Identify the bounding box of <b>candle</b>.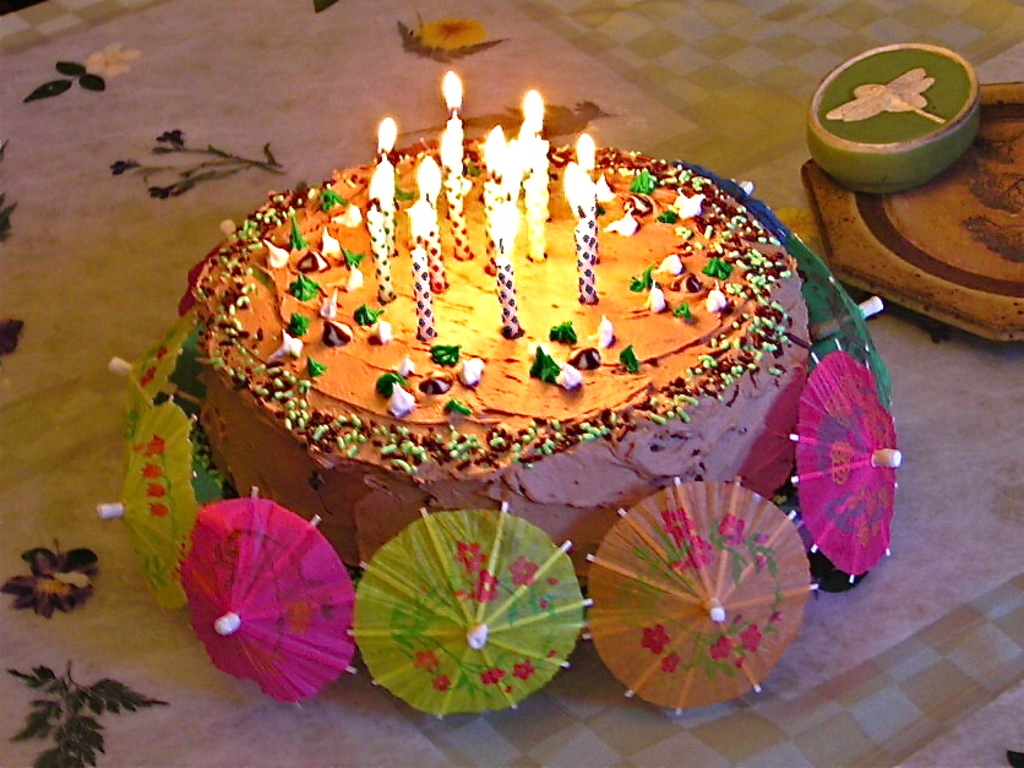
[left=374, top=113, right=404, bottom=247].
